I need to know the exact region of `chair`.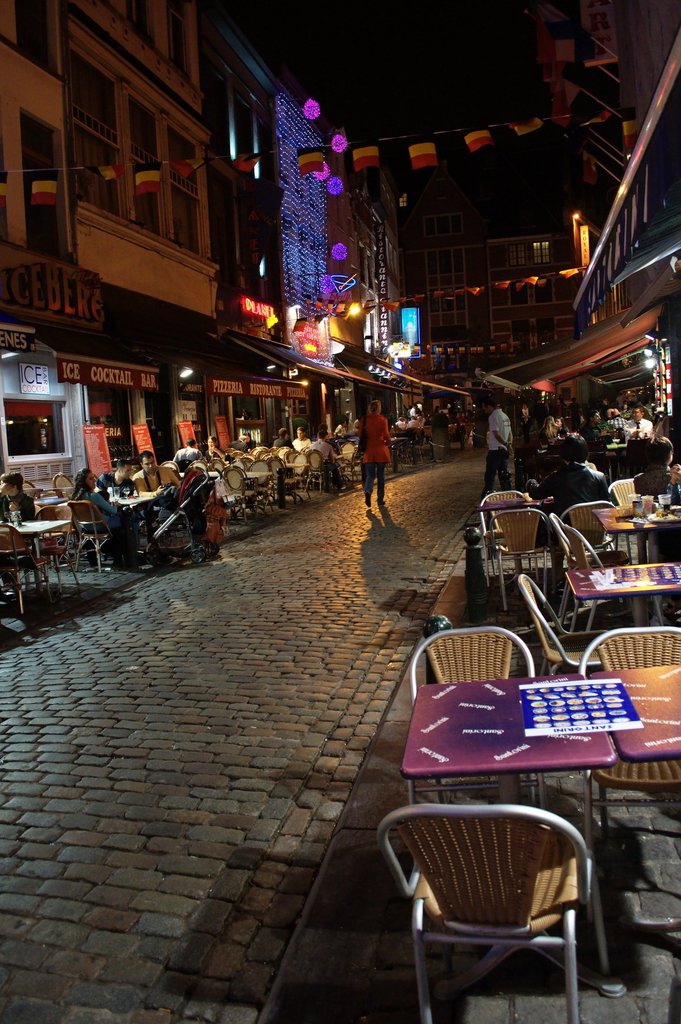
Region: 71/502/118/579.
